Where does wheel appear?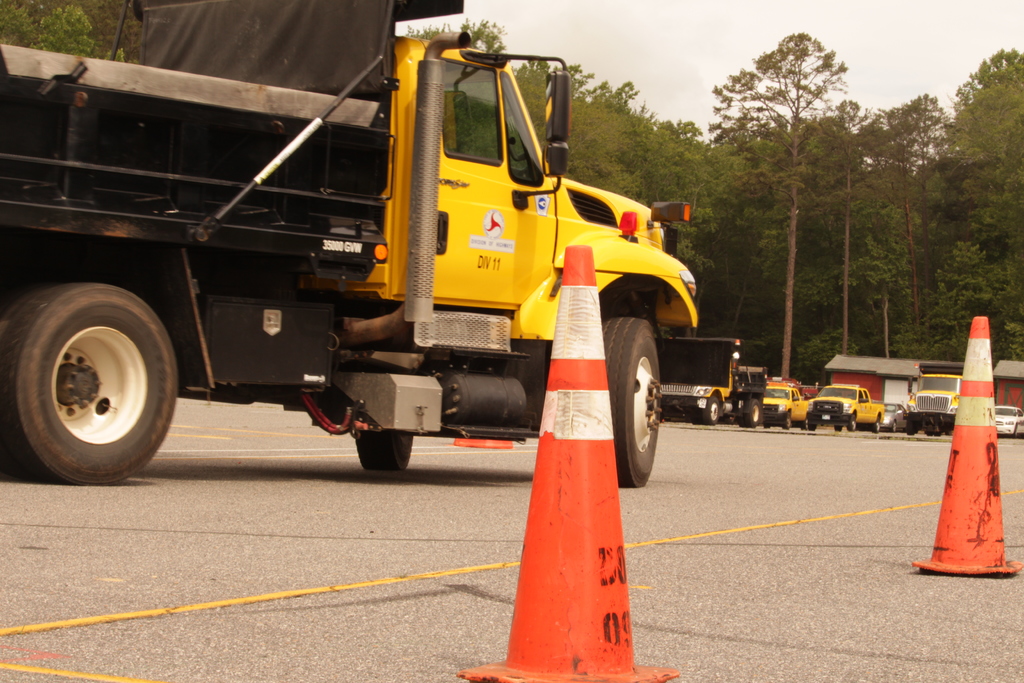
Appears at bbox=[806, 422, 817, 431].
